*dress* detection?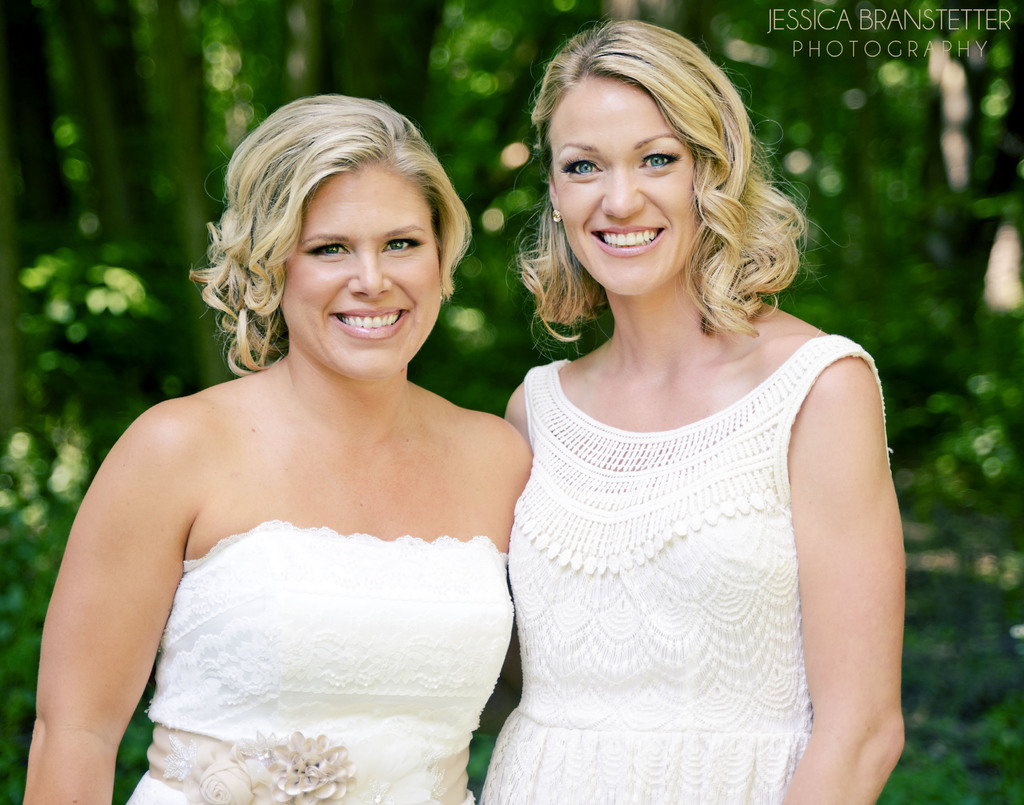
{"x1": 108, "y1": 507, "x2": 513, "y2": 804}
